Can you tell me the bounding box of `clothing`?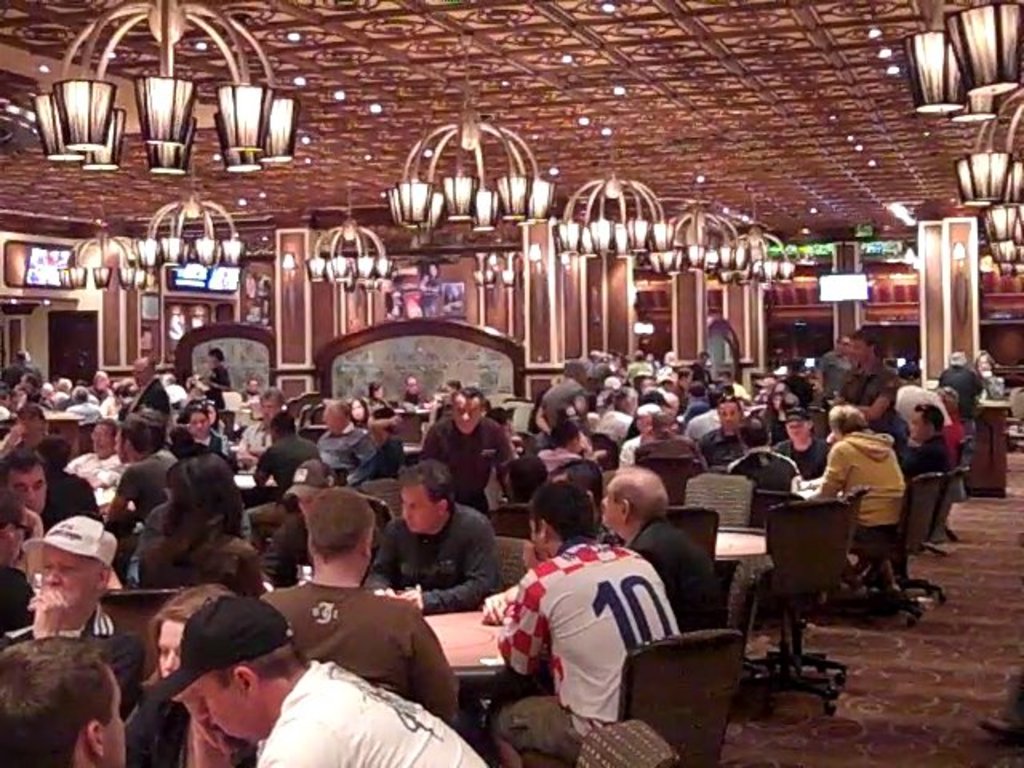
[x1=699, y1=421, x2=762, y2=472].
